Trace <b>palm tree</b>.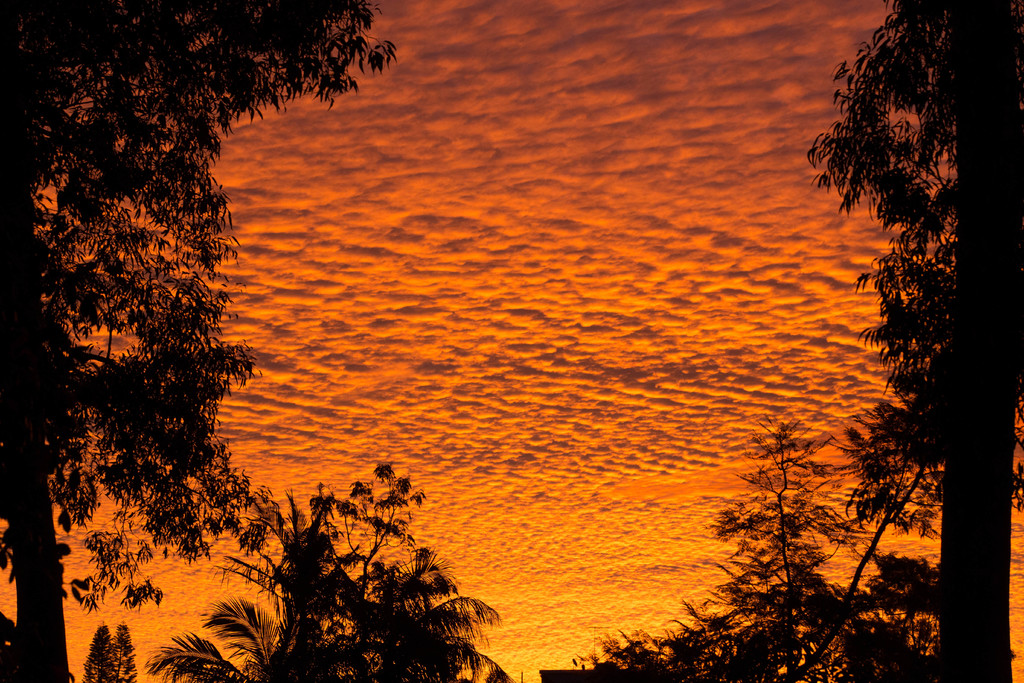
Traced to {"x1": 143, "y1": 494, "x2": 493, "y2": 682}.
